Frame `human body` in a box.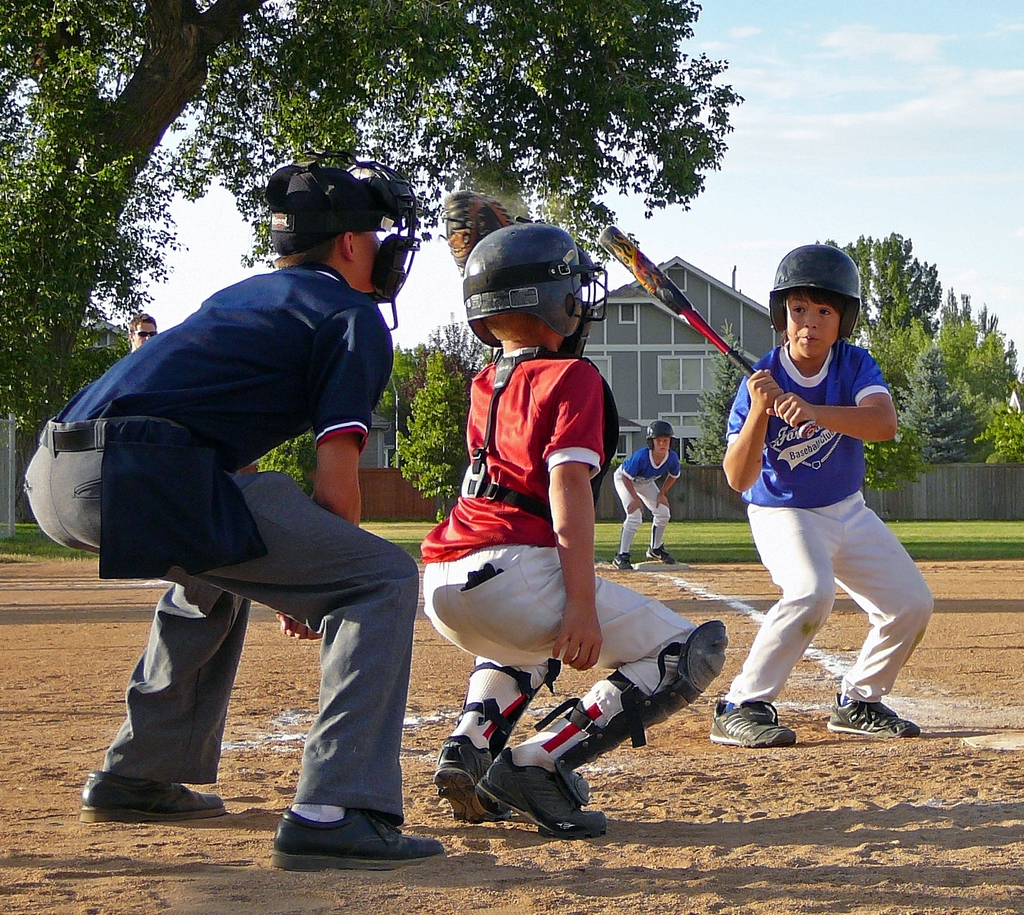
<region>122, 316, 159, 369</region>.
